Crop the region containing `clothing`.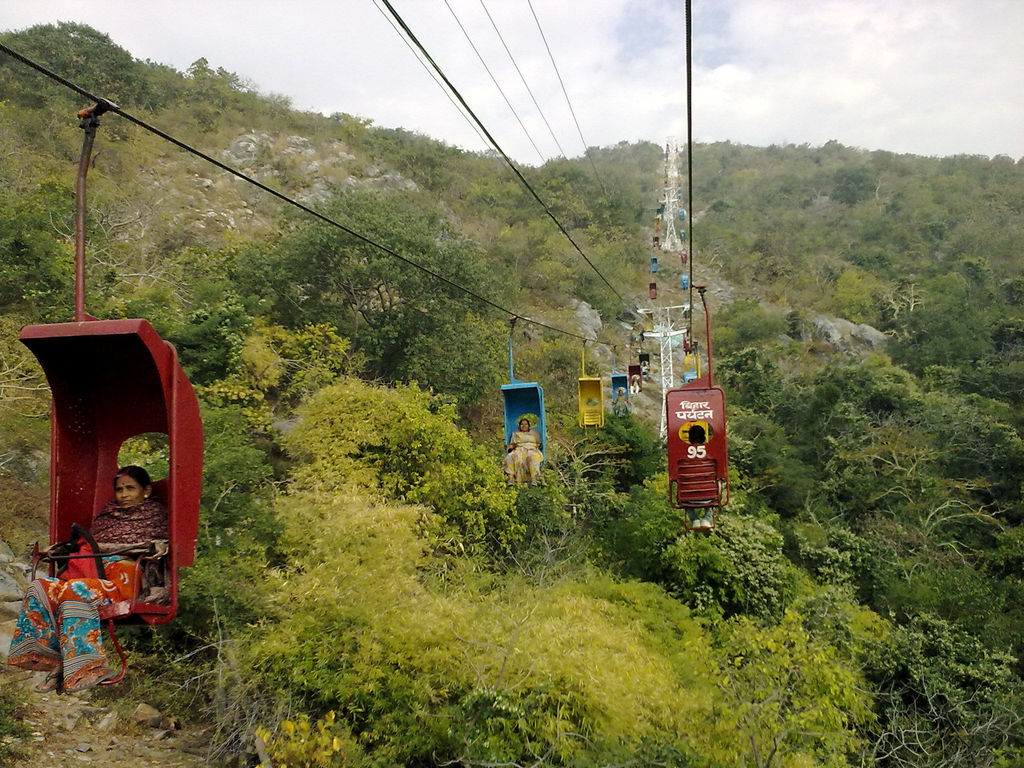
Crop region: [503, 420, 540, 492].
